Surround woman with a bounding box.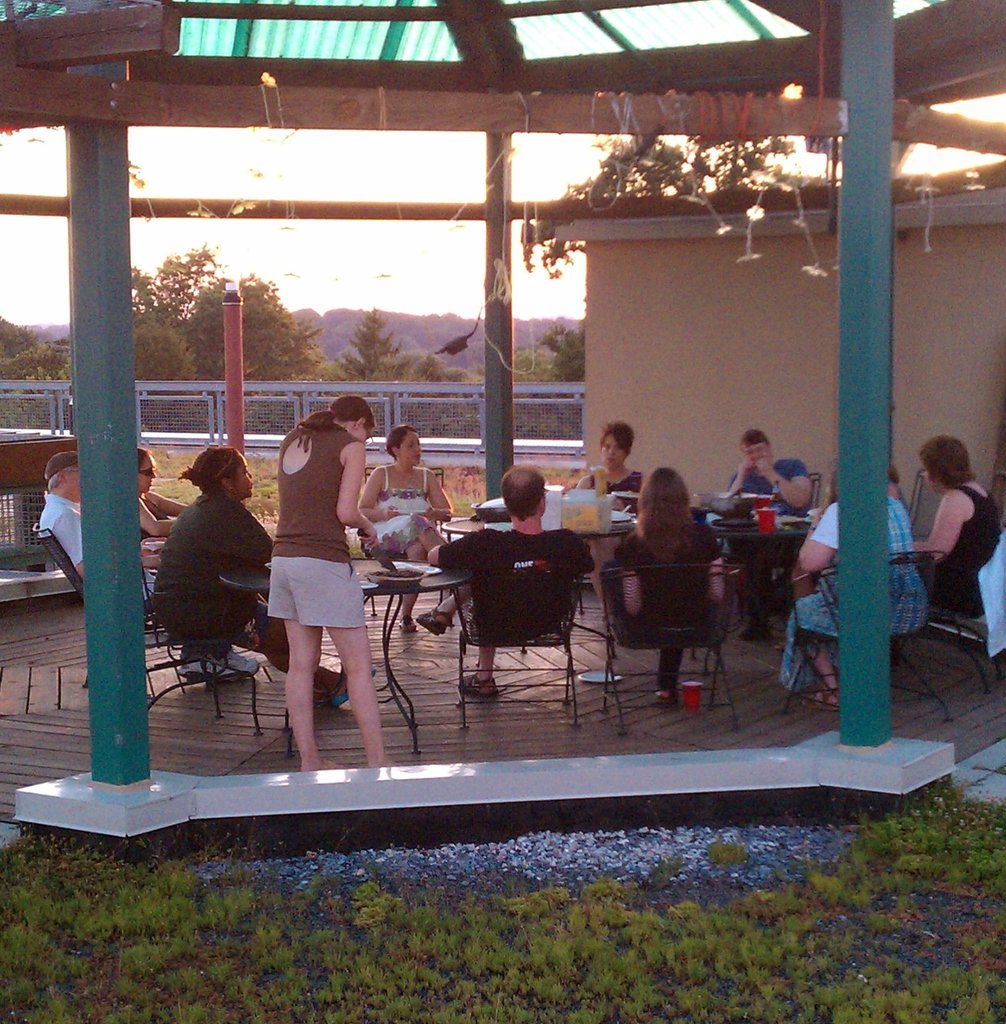
776 467 928 709.
